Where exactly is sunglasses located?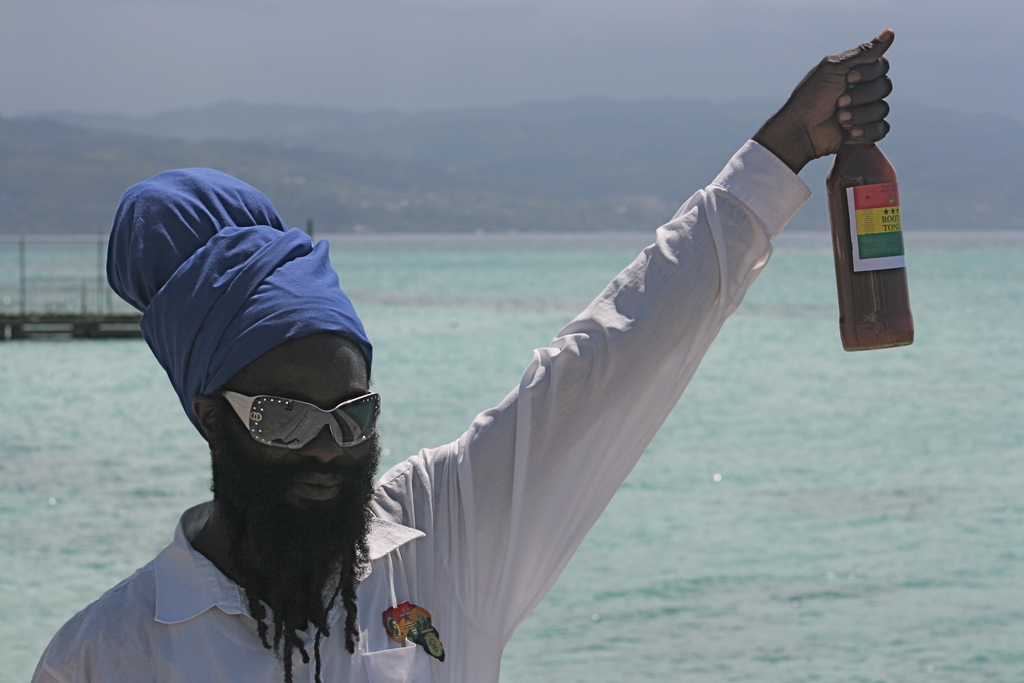
Its bounding box is region(224, 394, 383, 449).
